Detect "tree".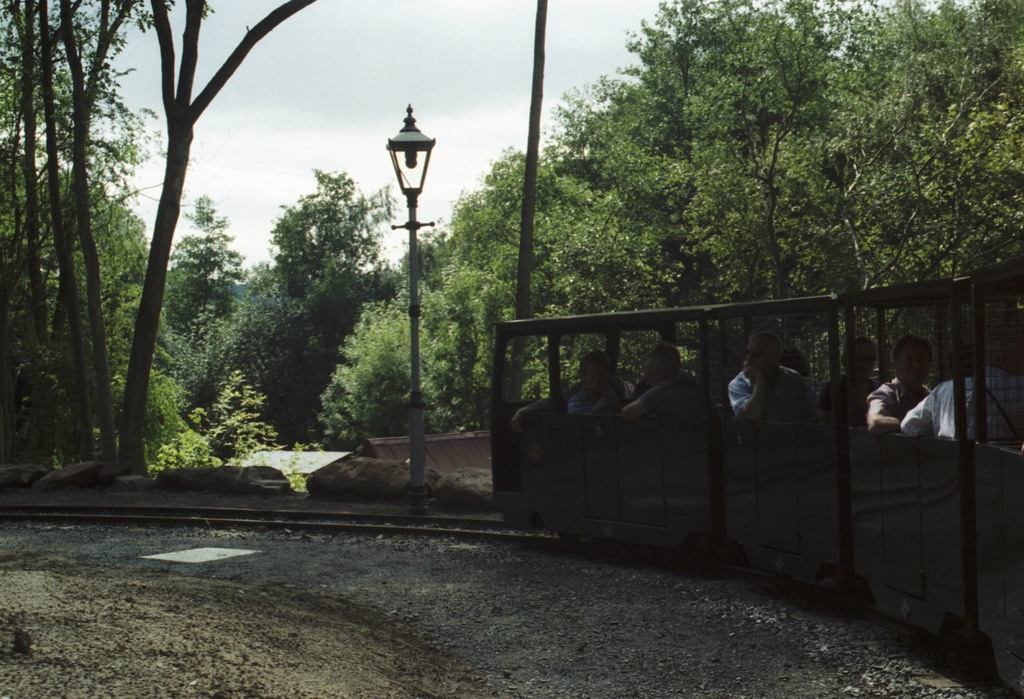
Detected at box=[118, 0, 314, 478].
